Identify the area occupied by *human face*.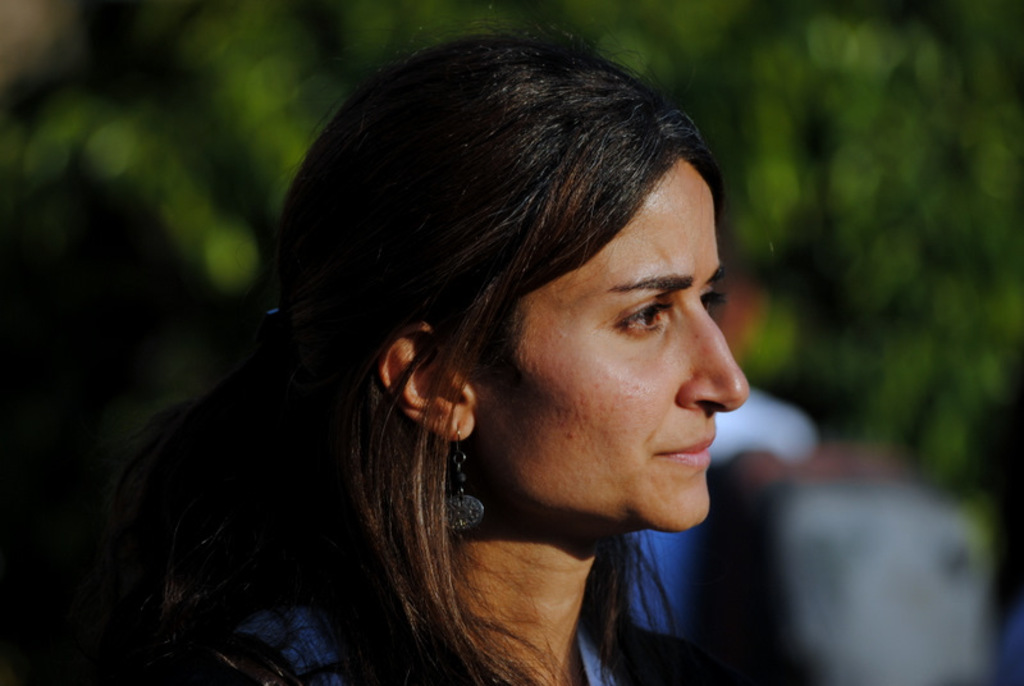
Area: l=476, t=160, r=749, b=535.
